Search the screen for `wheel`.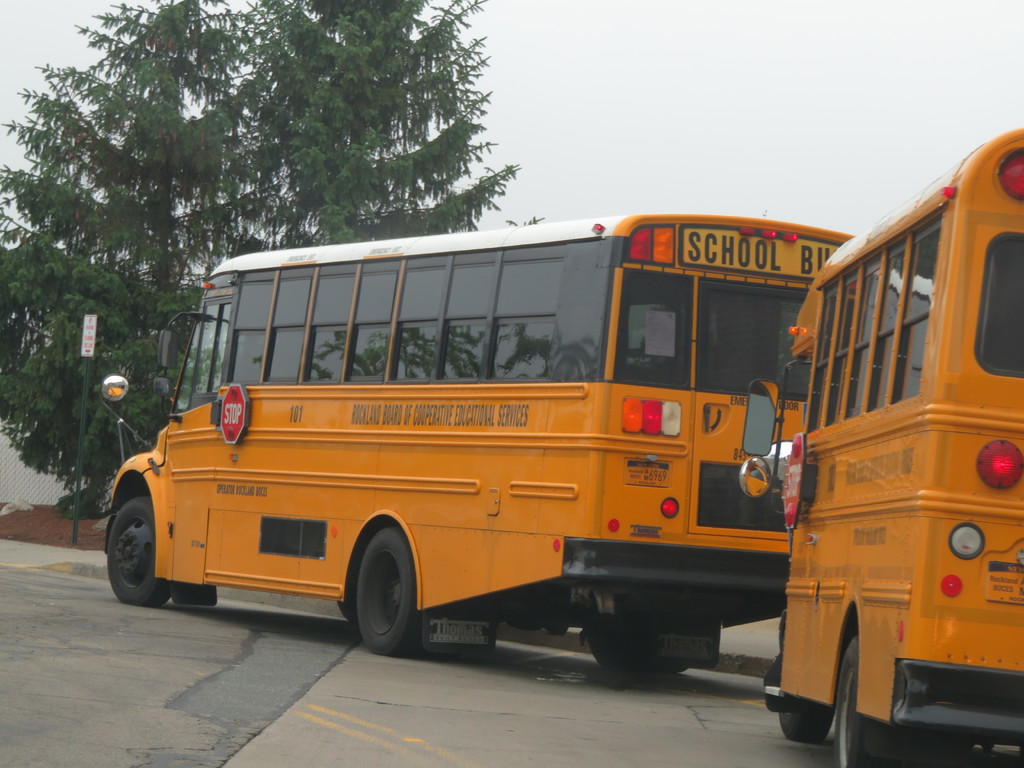
Found at 104/493/193/605.
